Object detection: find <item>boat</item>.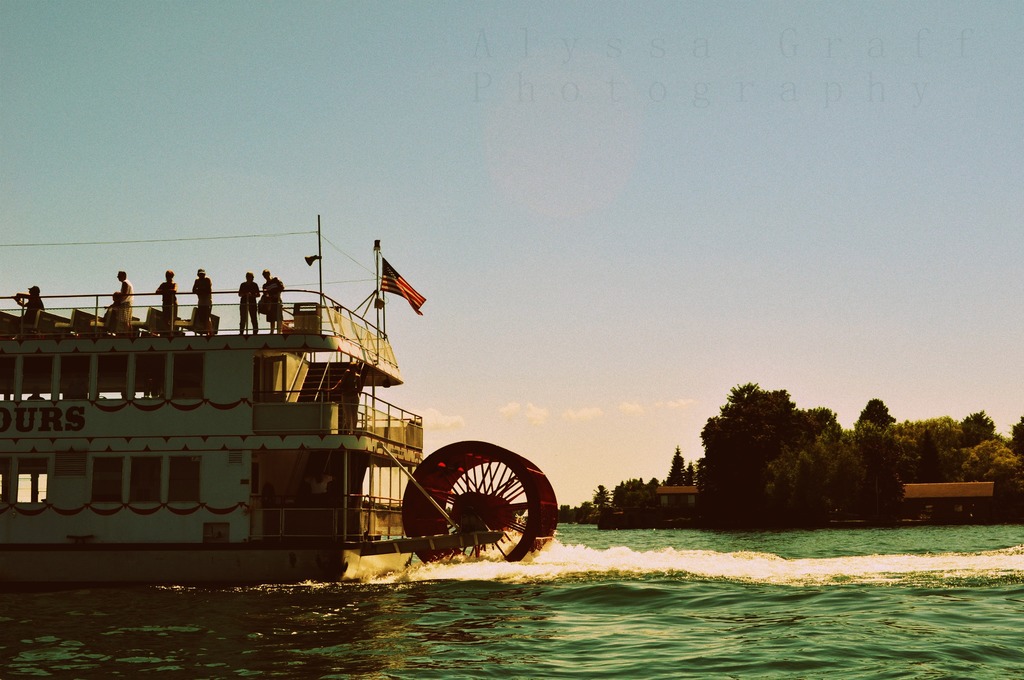
[0, 215, 514, 590].
